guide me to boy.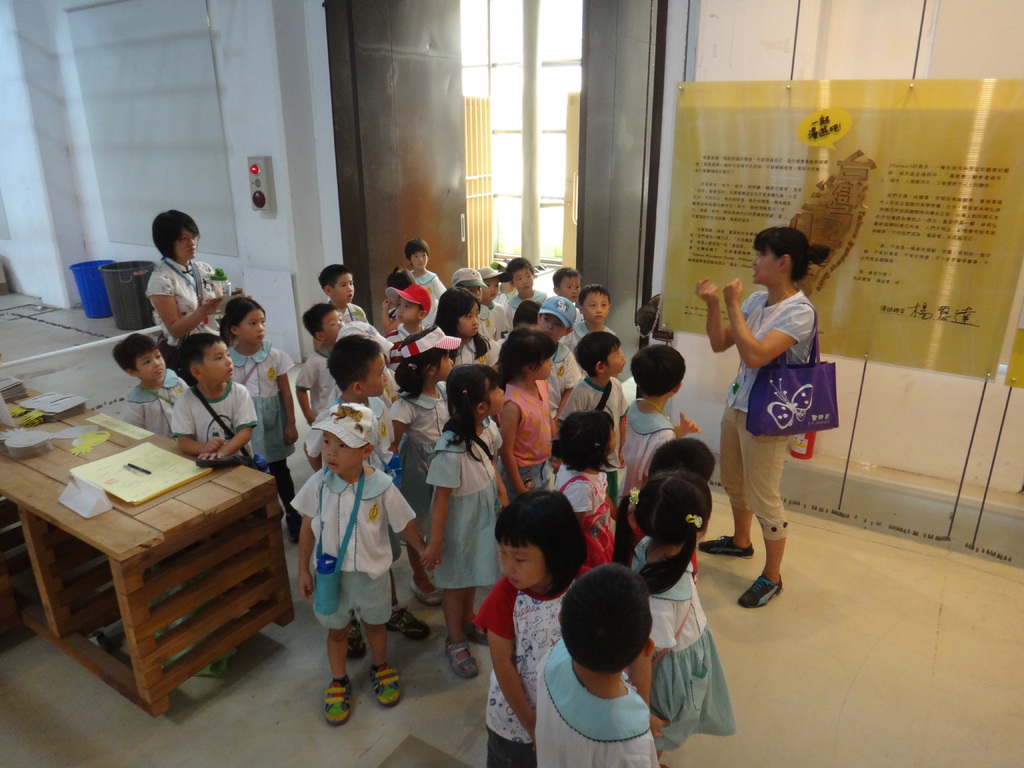
Guidance: (503, 257, 547, 333).
